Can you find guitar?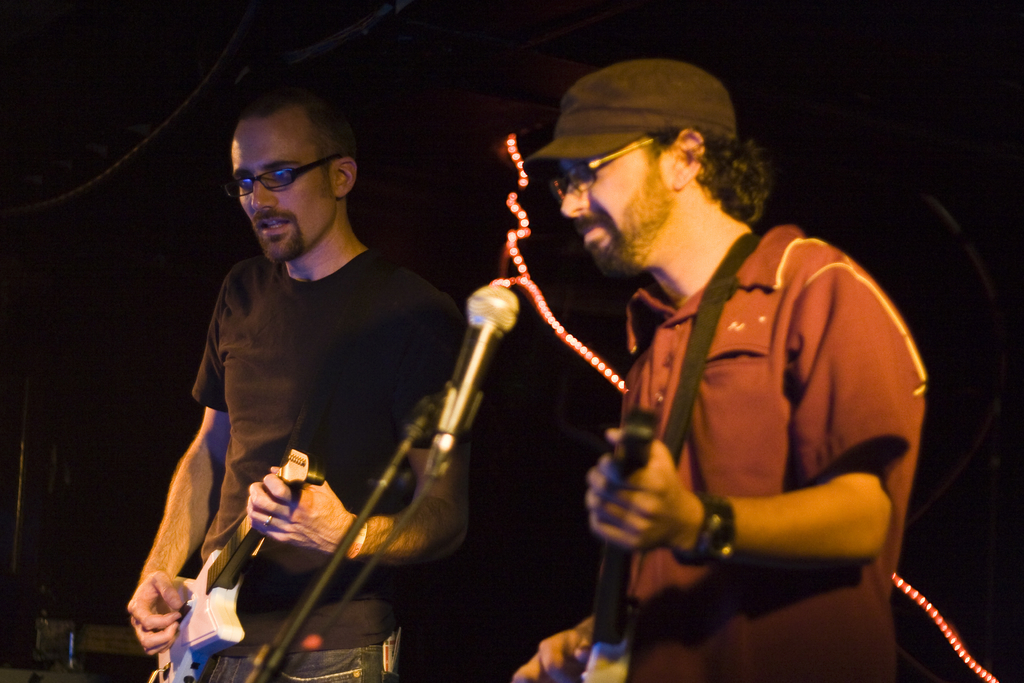
Yes, bounding box: (152, 449, 316, 682).
